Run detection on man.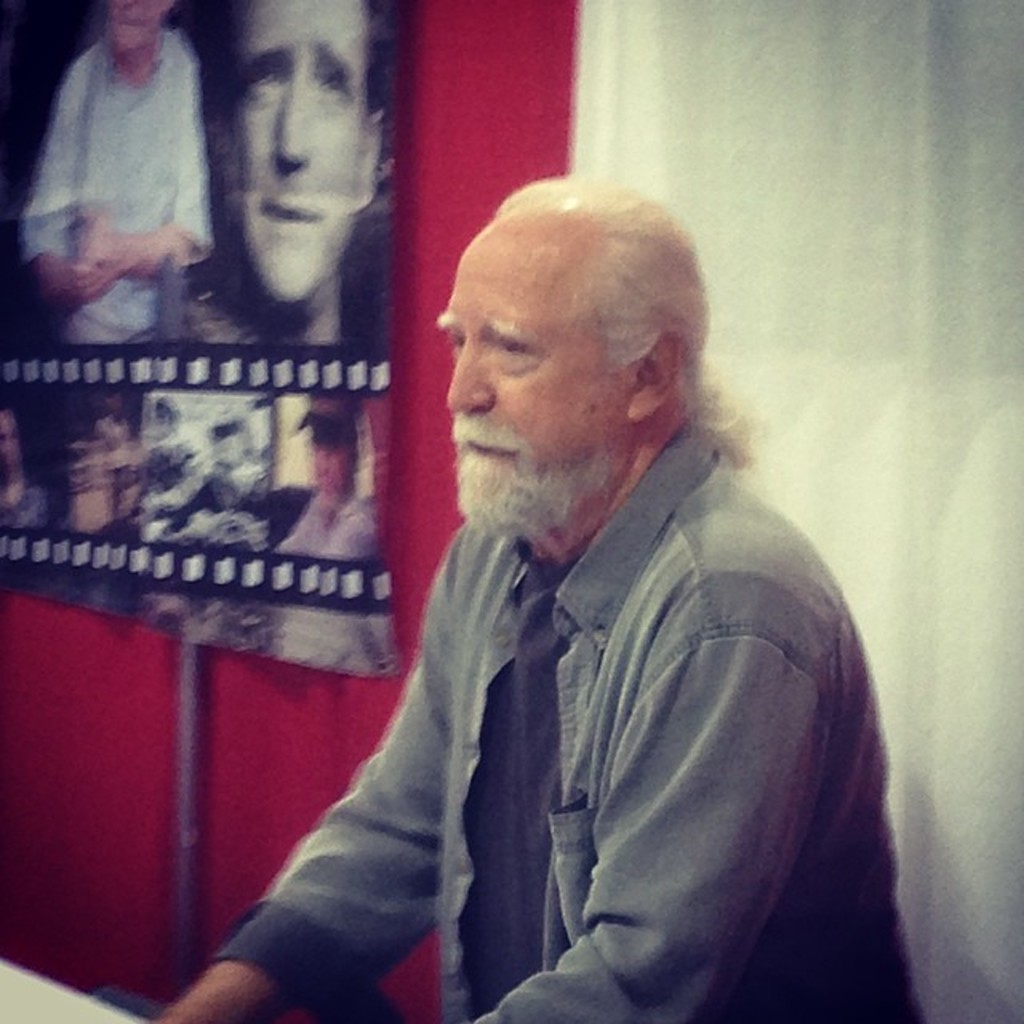
Result: 272, 395, 392, 565.
